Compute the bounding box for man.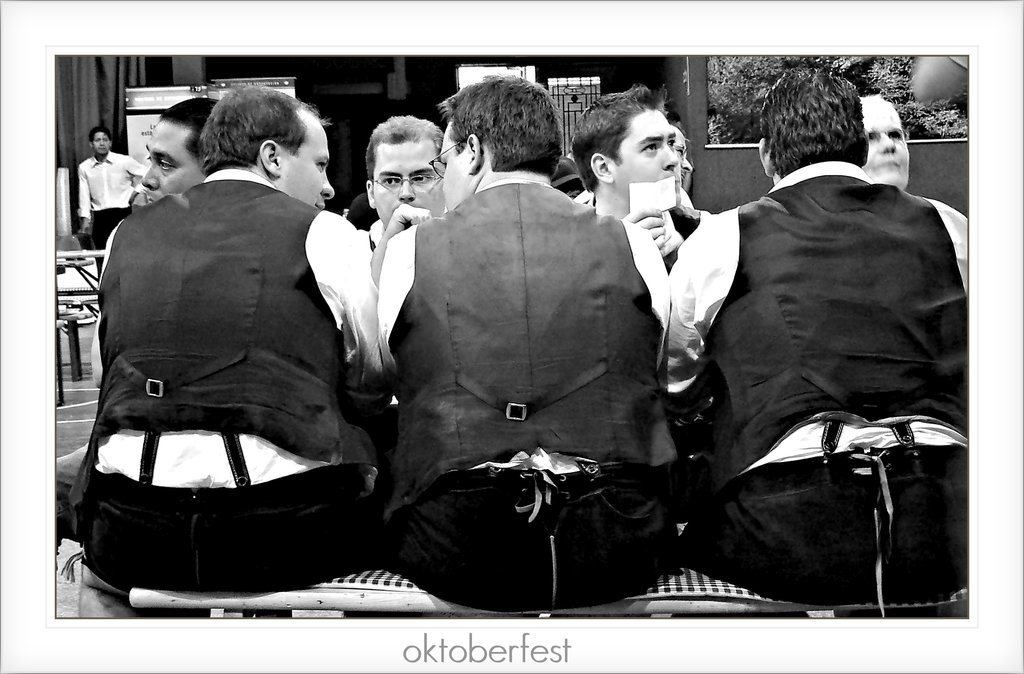
detection(368, 118, 443, 286).
